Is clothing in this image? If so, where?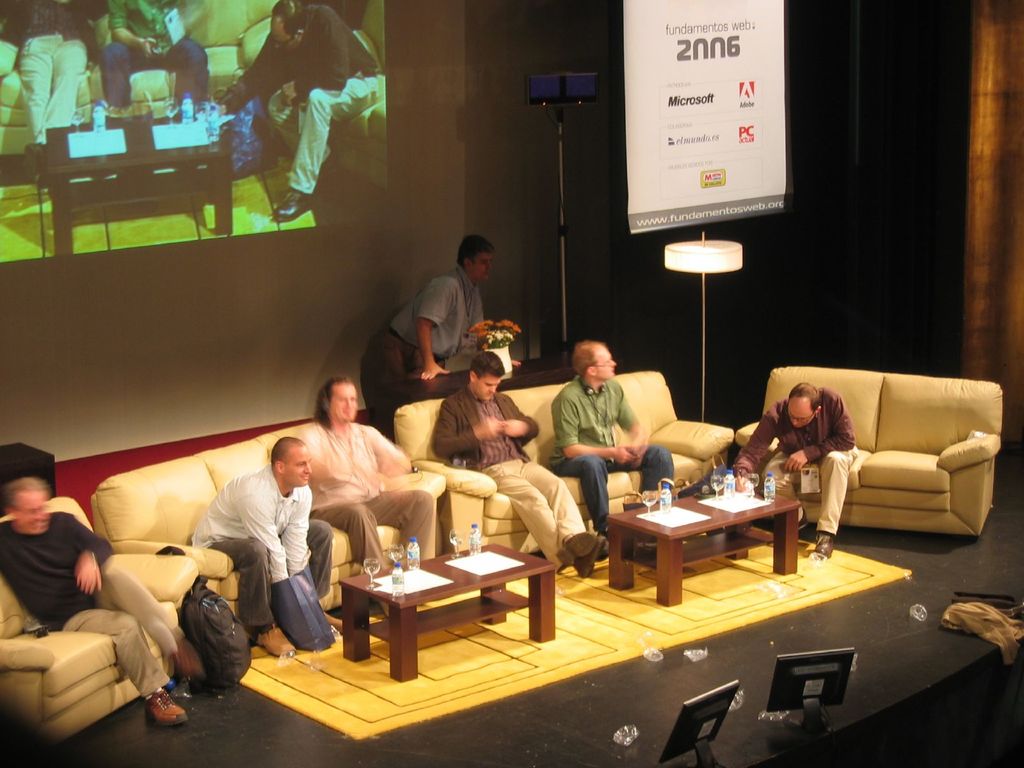
Yes, at left=0, top=507, right=184, bottom=698.
